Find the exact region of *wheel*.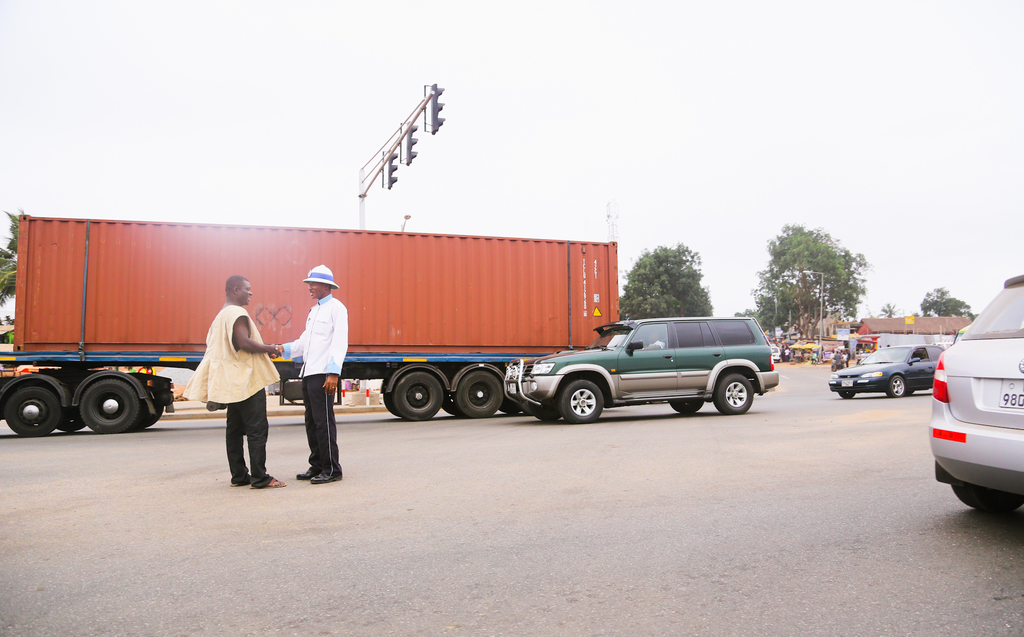
Exact region: BBox(285, 380, 314, 409).
